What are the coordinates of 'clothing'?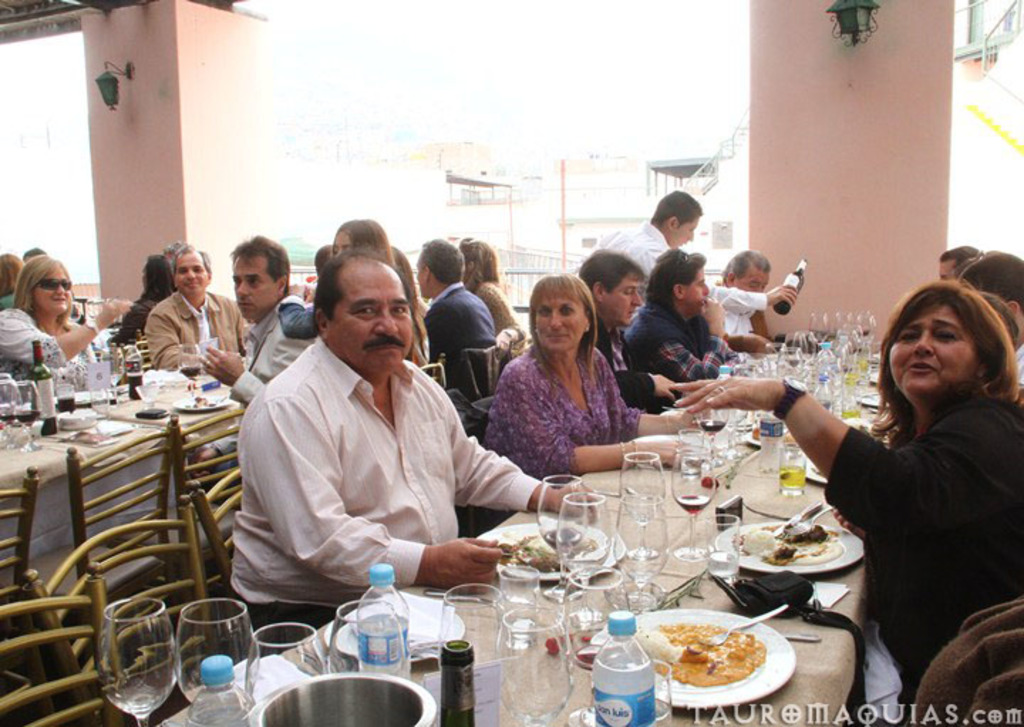
[x1=427, y1=287, x2=498, y2=384].
